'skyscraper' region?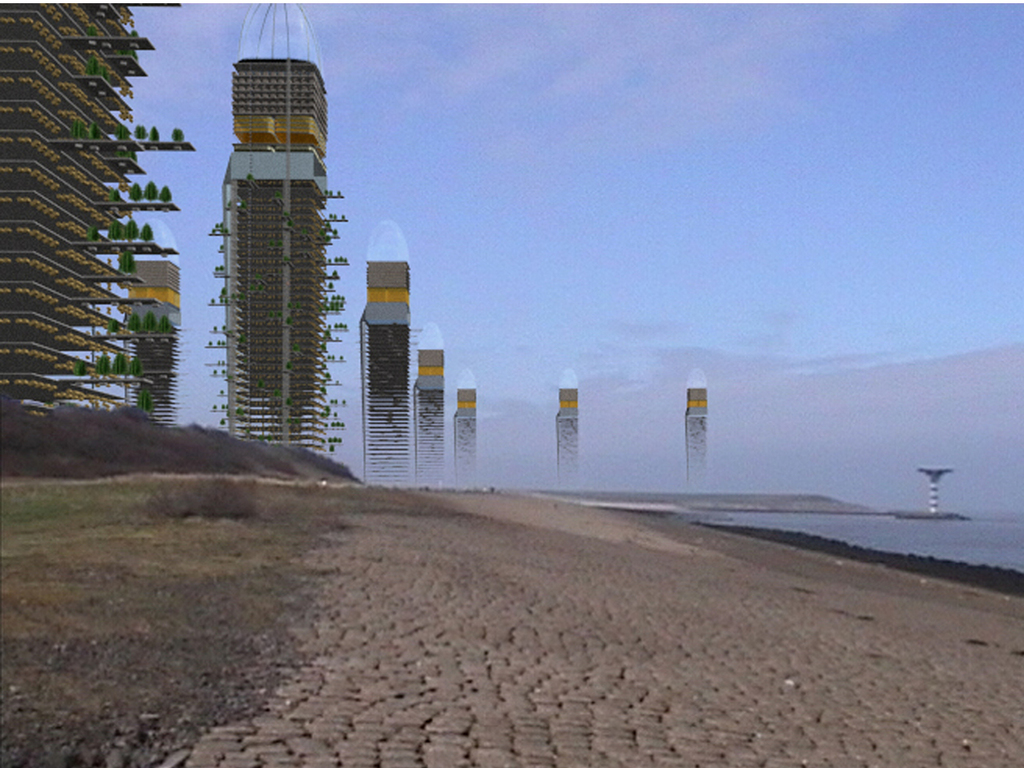
686/365/707/486
